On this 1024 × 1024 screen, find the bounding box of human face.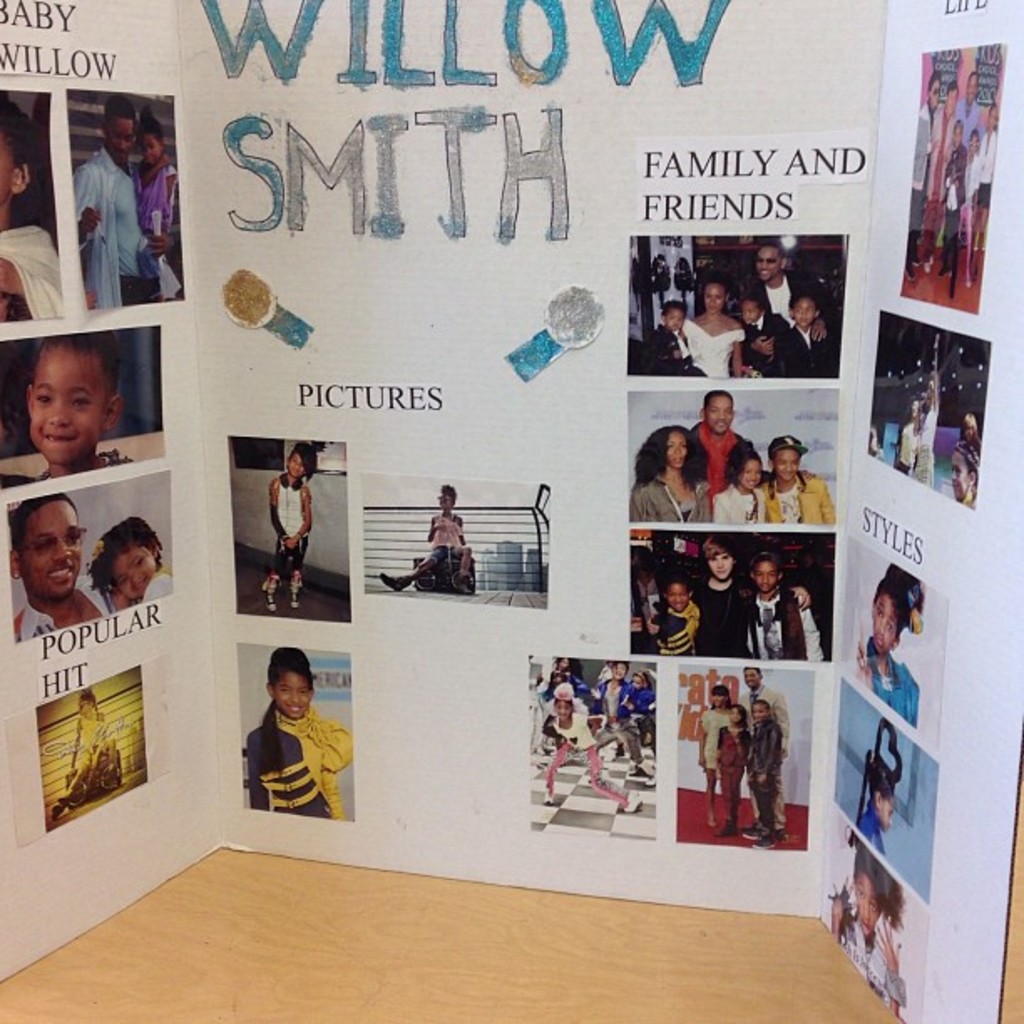
Bounding box: [x1=929, y1=77, x2=942, y2=110].
